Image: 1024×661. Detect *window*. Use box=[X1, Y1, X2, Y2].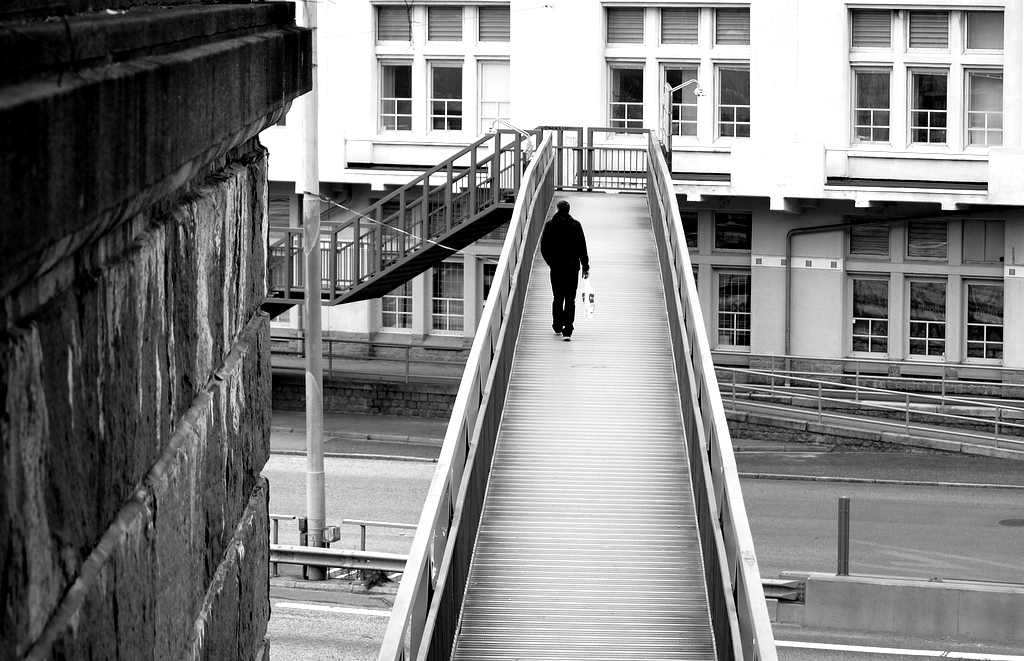
box=[905, 67, 960, 141].
